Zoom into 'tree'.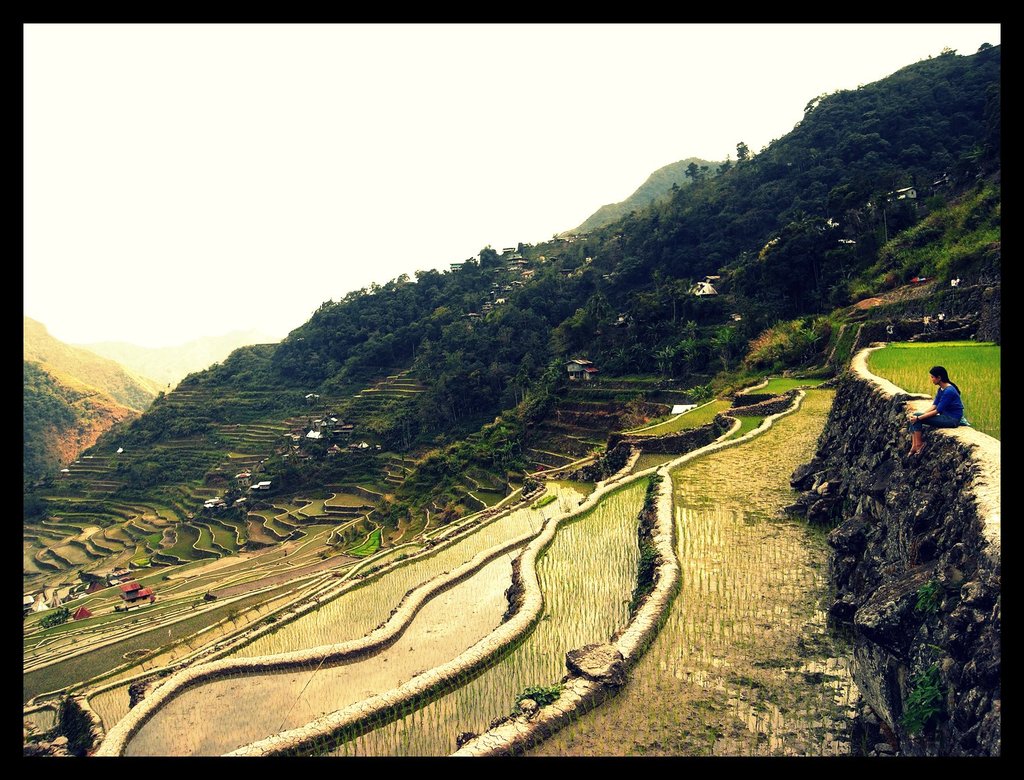
Zoom target: select_region(18, 357, 91, 495).
